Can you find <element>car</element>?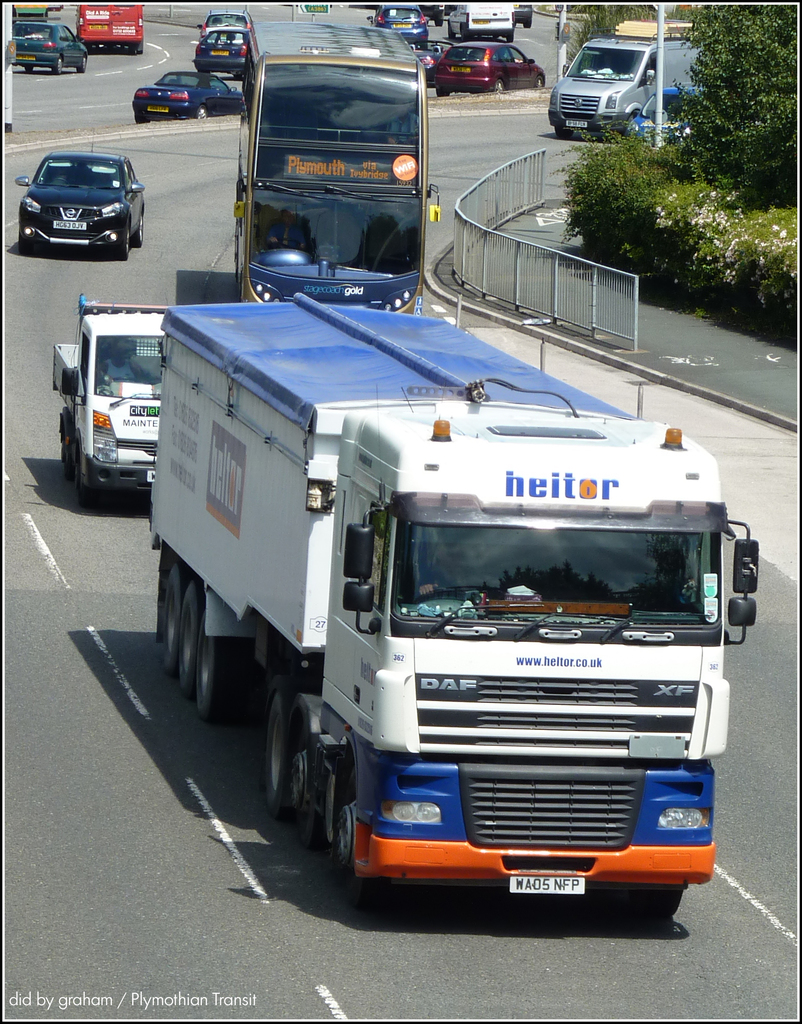
Yes, bounding box: <box>133,73,247,124</box>.
